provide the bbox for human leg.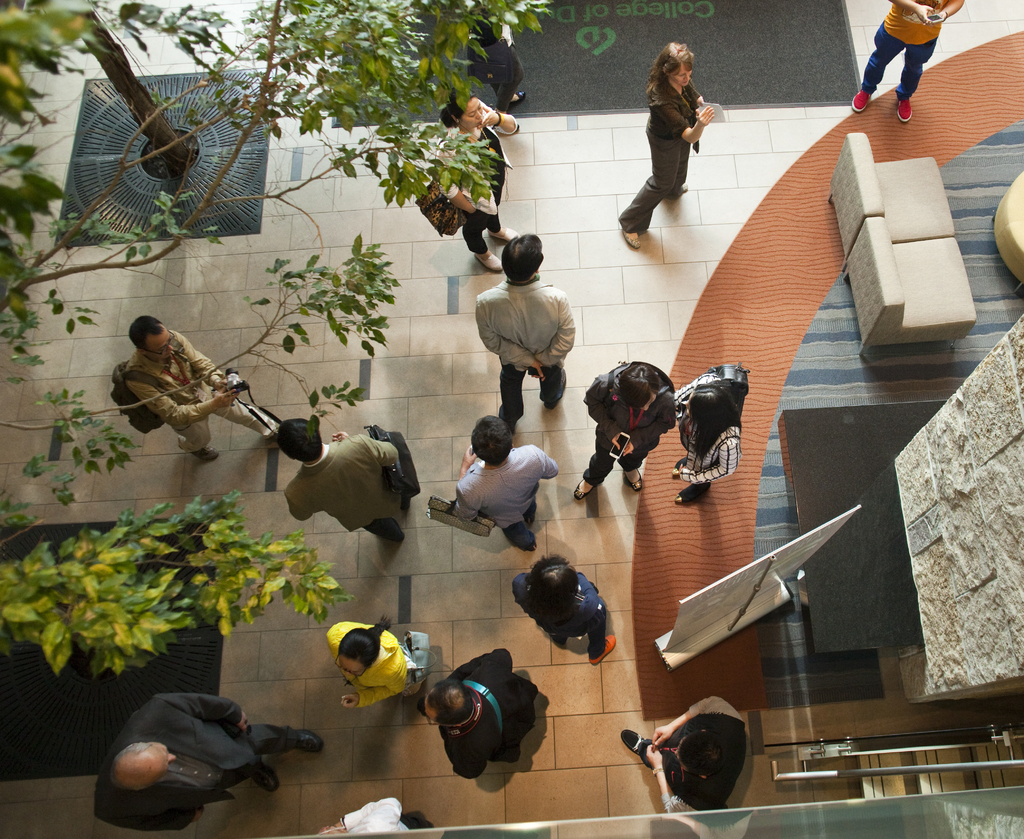
bbox(248, 763, 276, 788).
